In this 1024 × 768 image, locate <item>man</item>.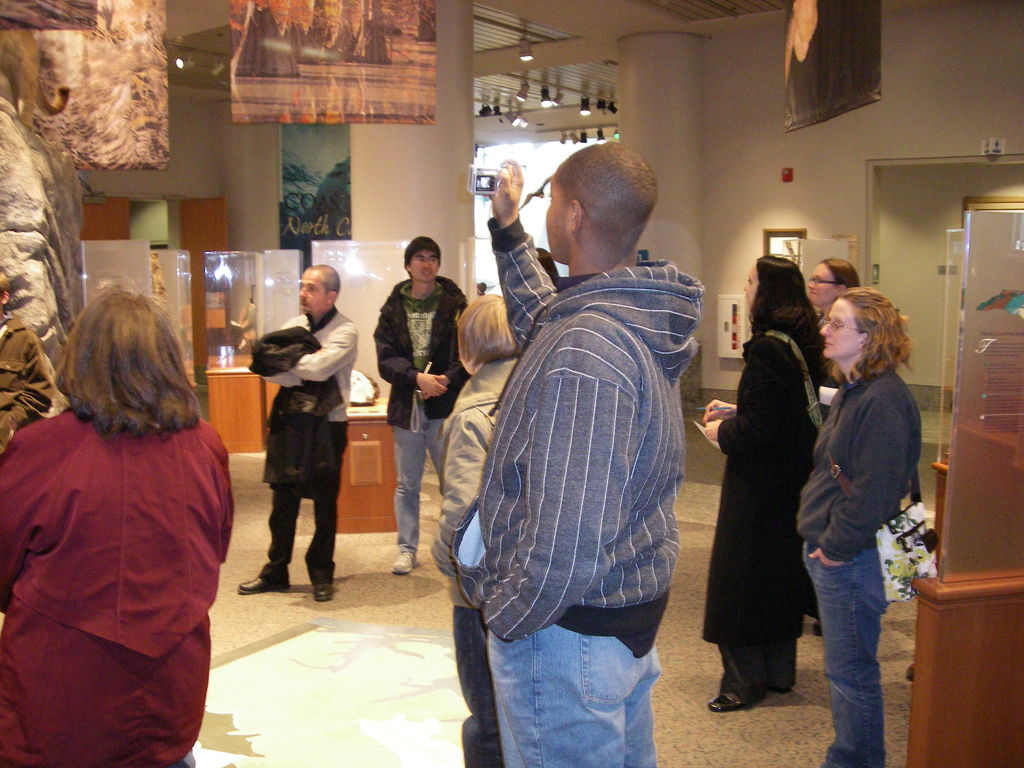
Bounding box: 0:263:55:445.
